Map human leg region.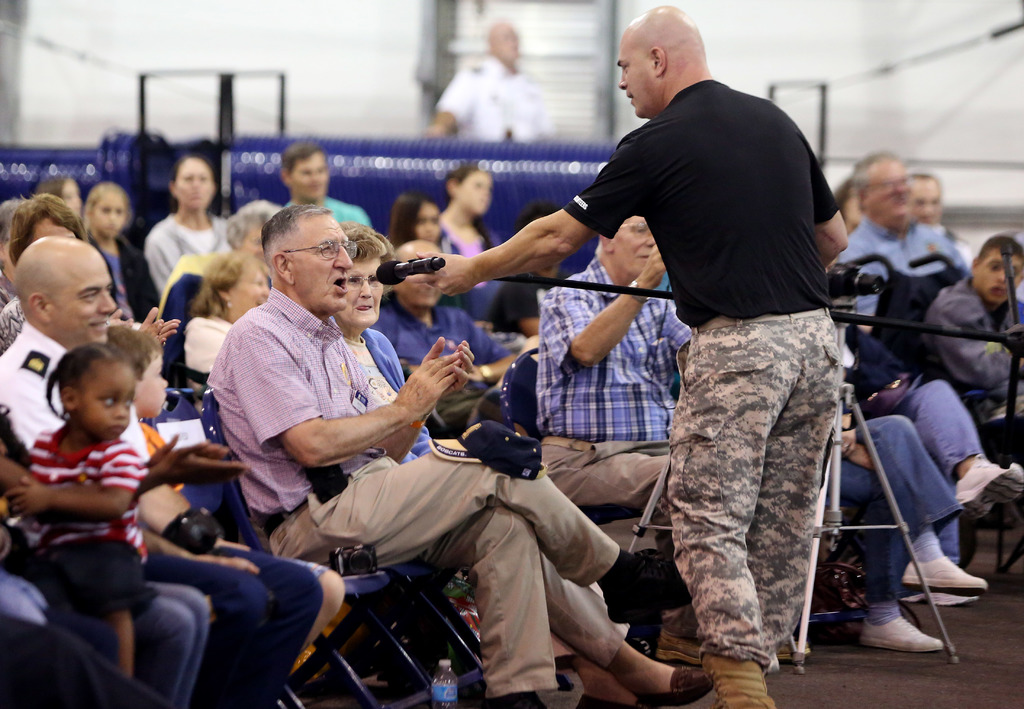
Mapped to Rect(262, 432, 691, 613).
